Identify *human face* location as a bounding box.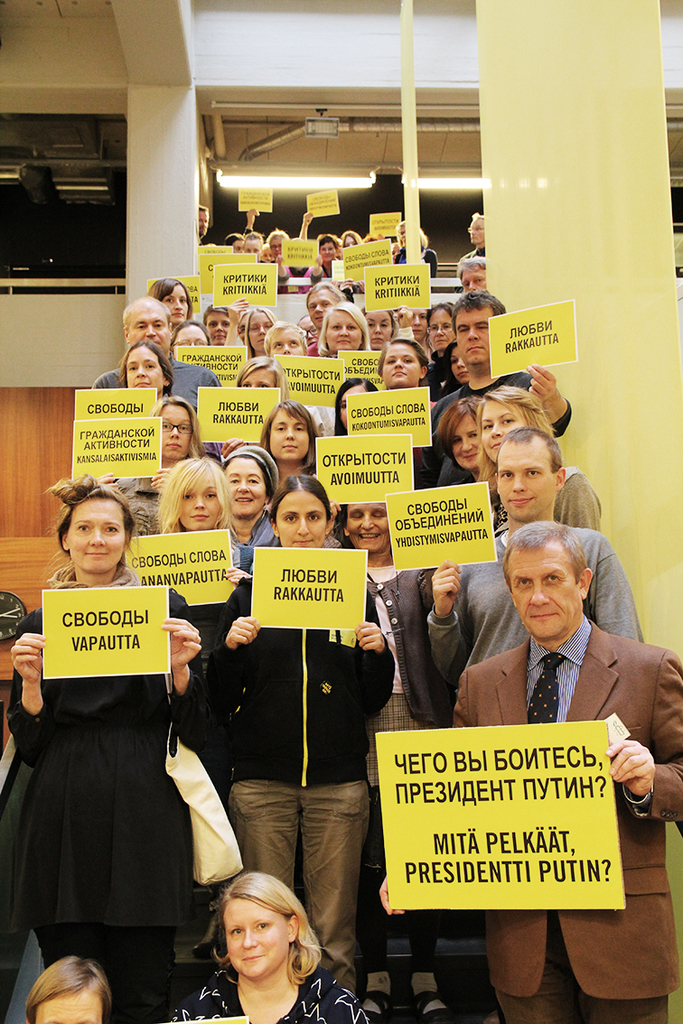
[39,990,102,1023].
